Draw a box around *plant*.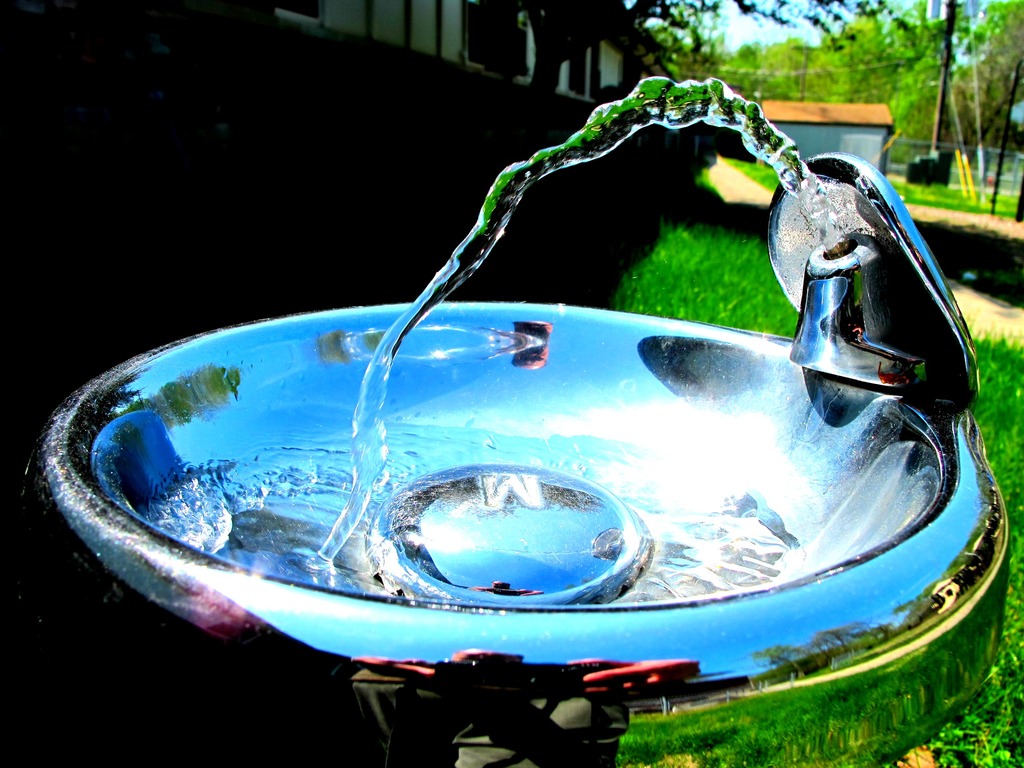
875 170 1023 214.
